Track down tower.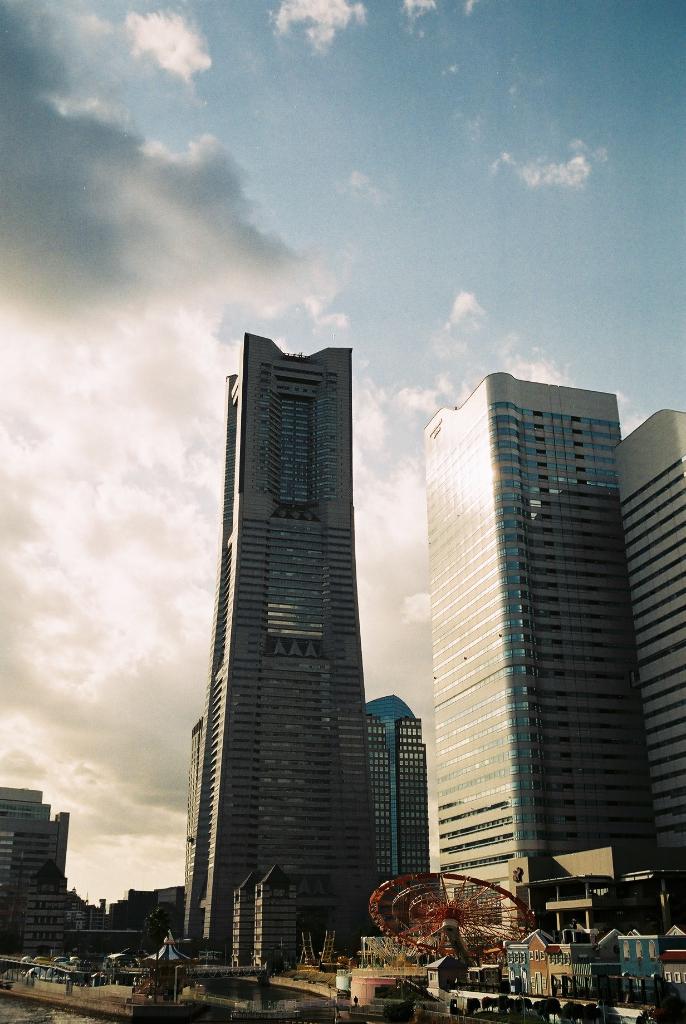
Tracked to {"left": 362, "top": 696, "right": 429, "bottom": 906}.
